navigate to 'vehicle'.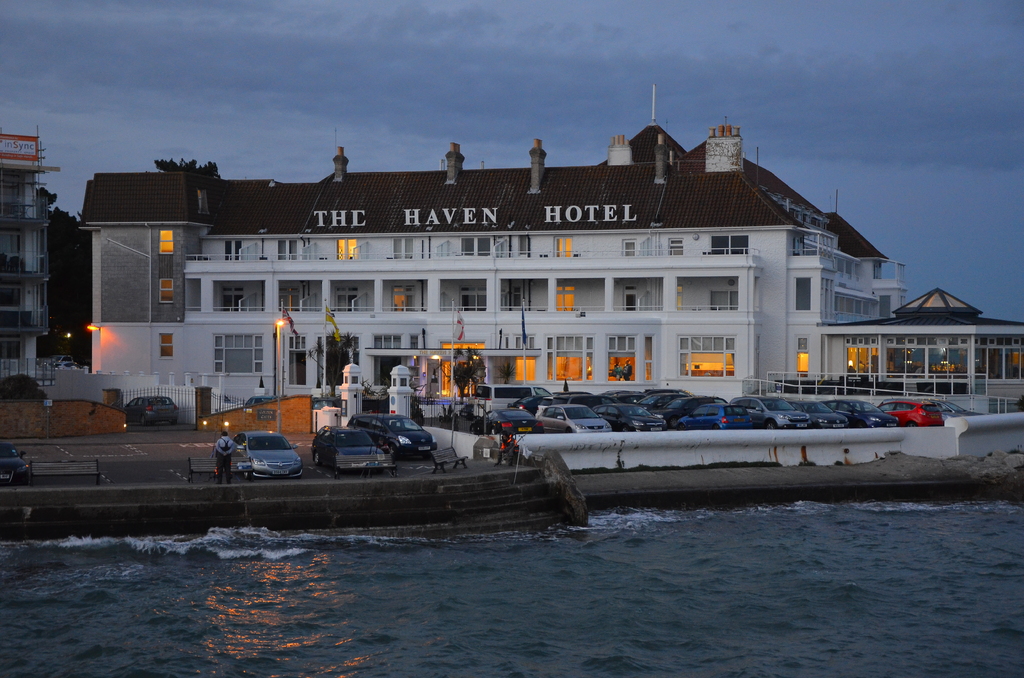
Navigation target: (left=230, top=428, right=303, bottom=480).
